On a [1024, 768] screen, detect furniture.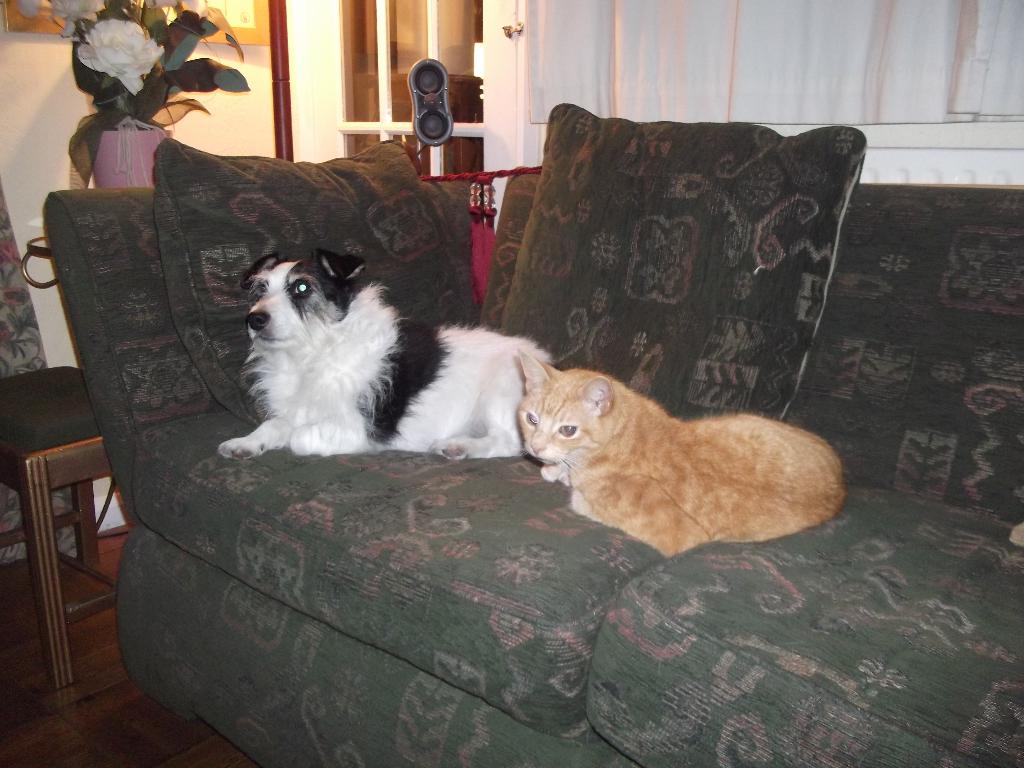
bbox=[42, 104, 1023, 767].
